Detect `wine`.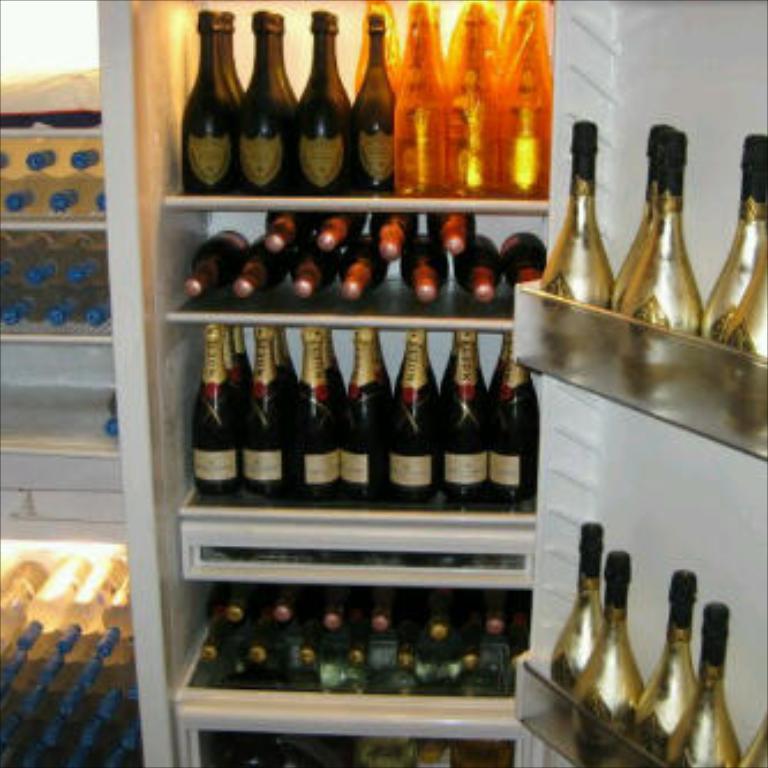
Detected at {"x1": 231, "y1": 12, "x2": 300, "y2": 196}.
